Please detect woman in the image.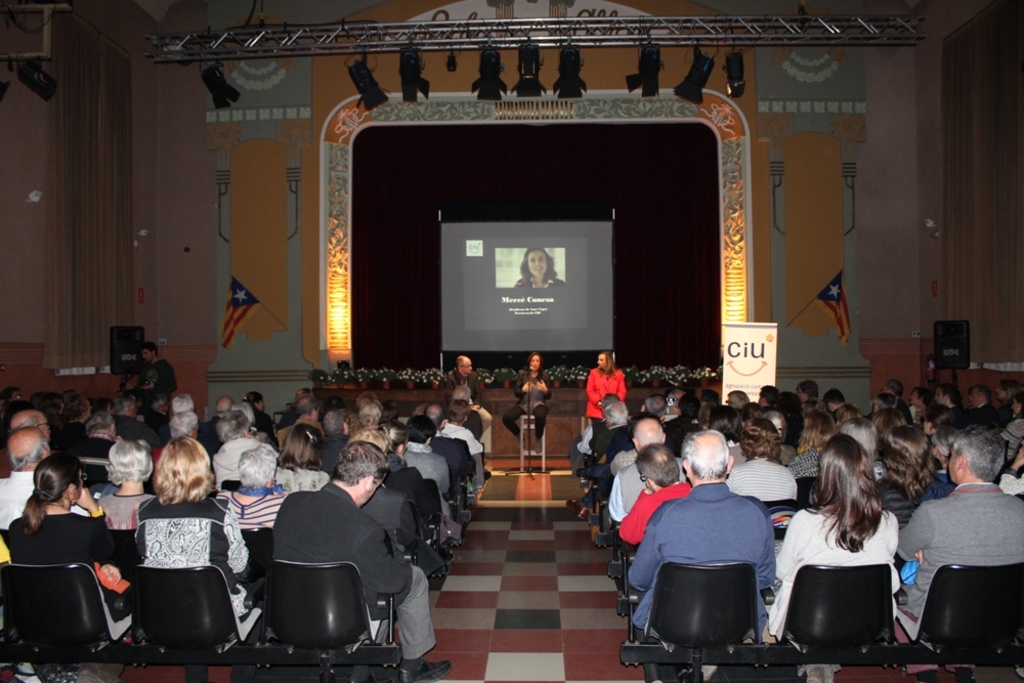
select_region(504, 353, 551, 465).
